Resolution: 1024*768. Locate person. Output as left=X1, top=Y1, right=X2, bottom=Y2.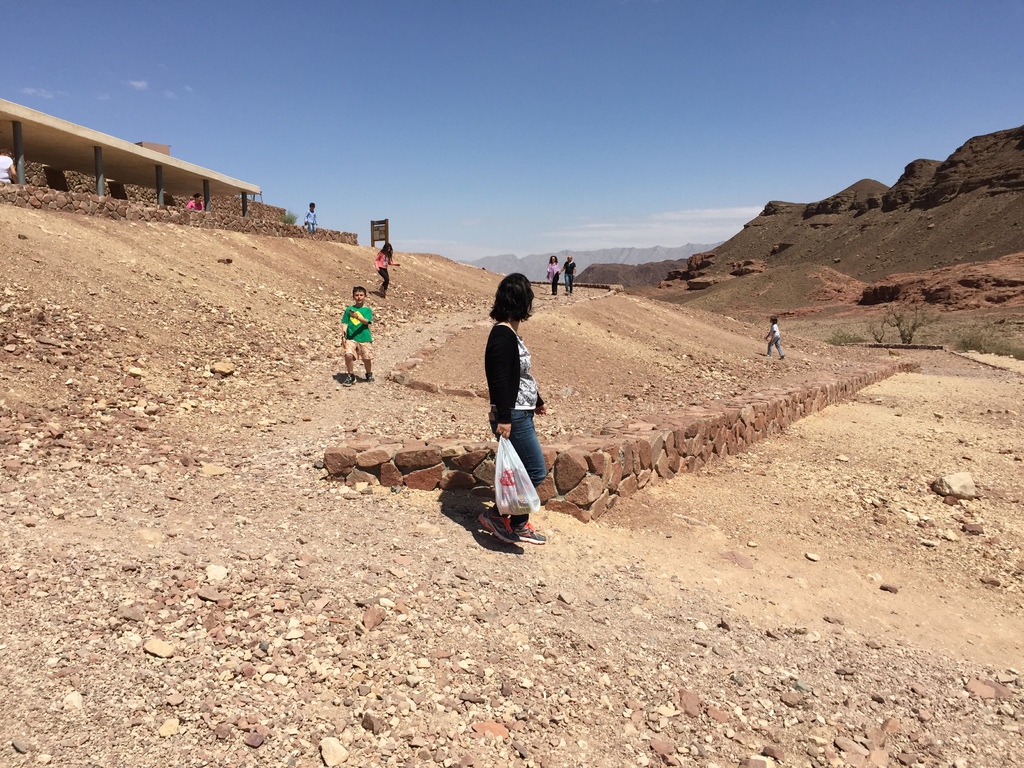
left=184, top=189, right=204, bottom=209.
